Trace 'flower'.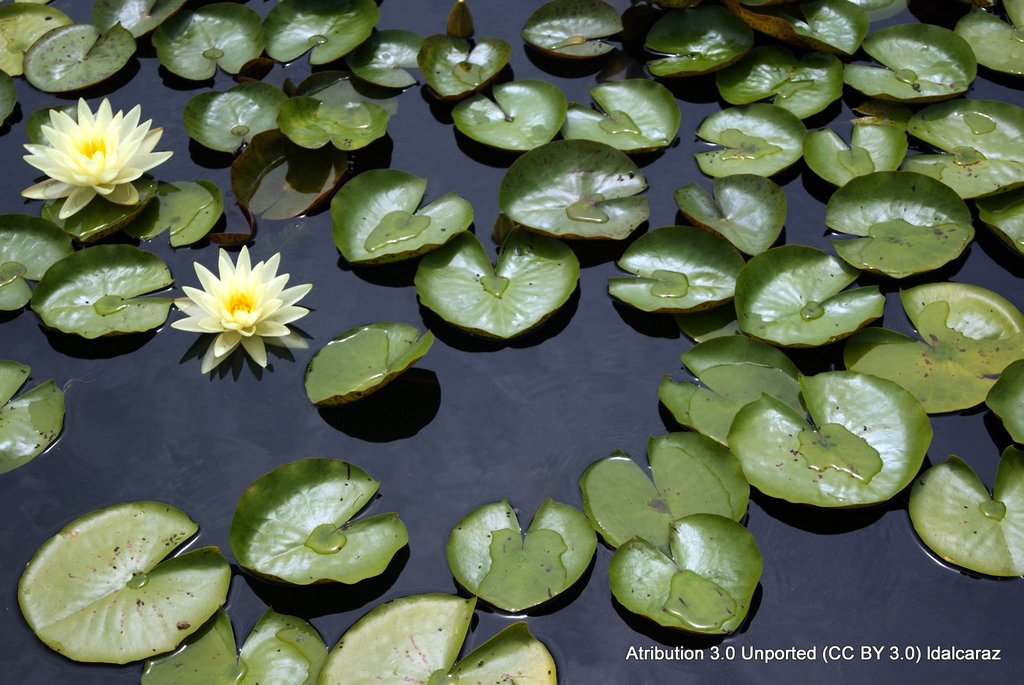
Traced to <box>159,244,301,387</box>.
